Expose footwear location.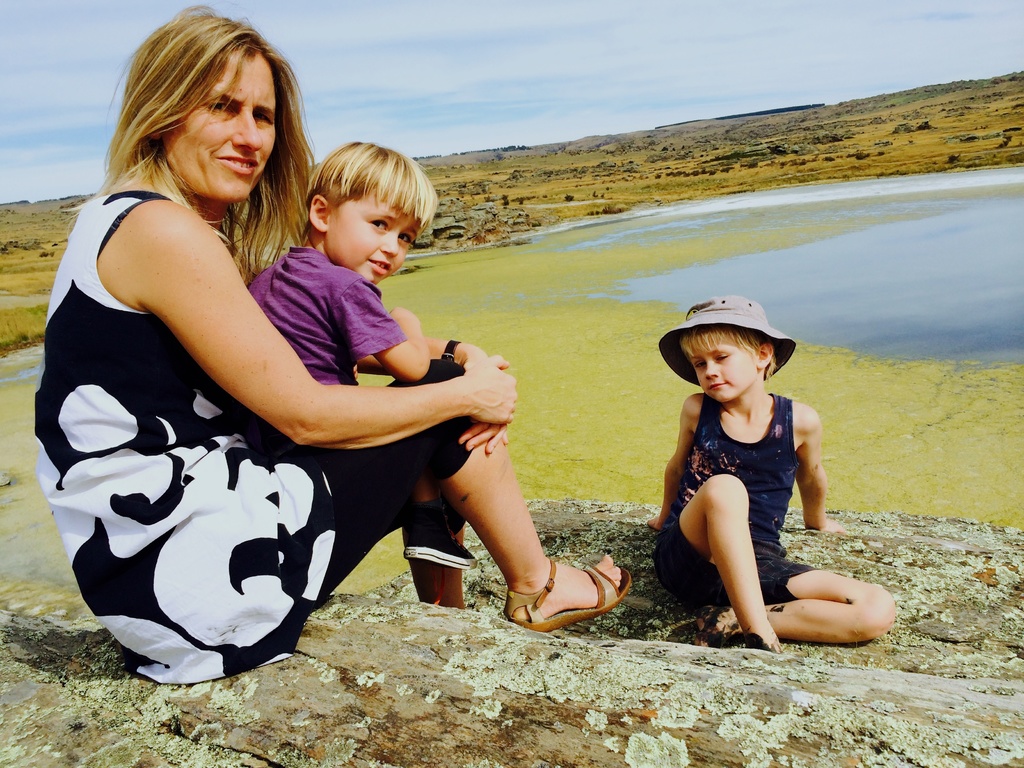
Exposed at [399,504,488,569].
